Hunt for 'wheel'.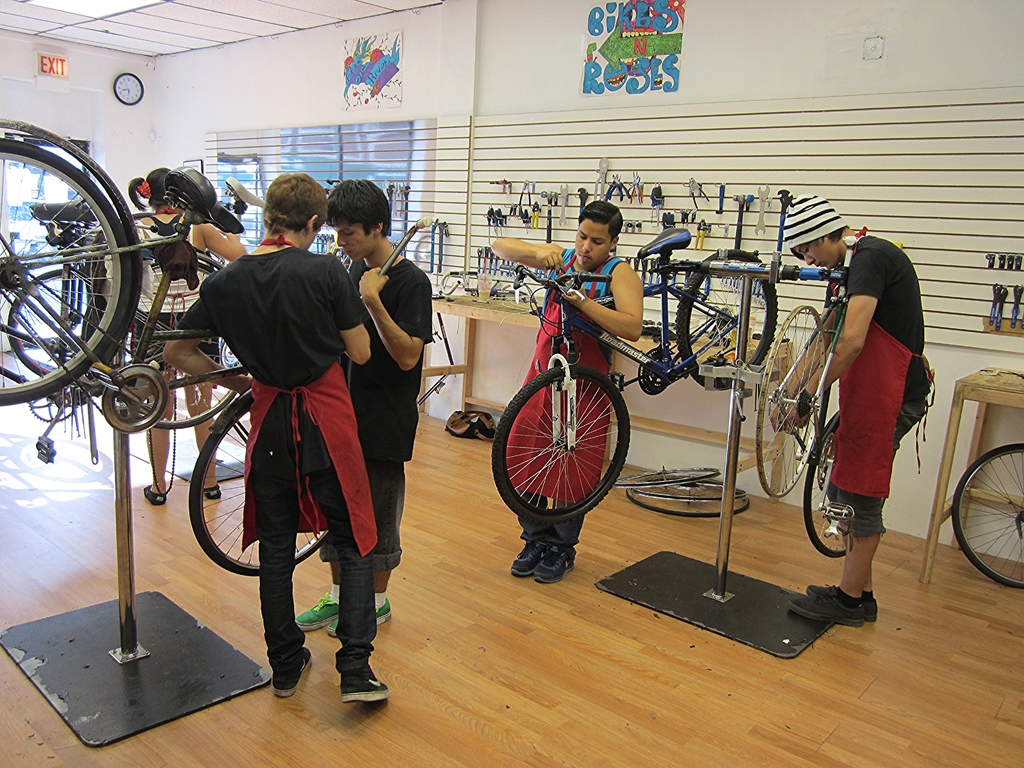
Hunted down at (left=943, top=447, right=1023, bottom=590).
